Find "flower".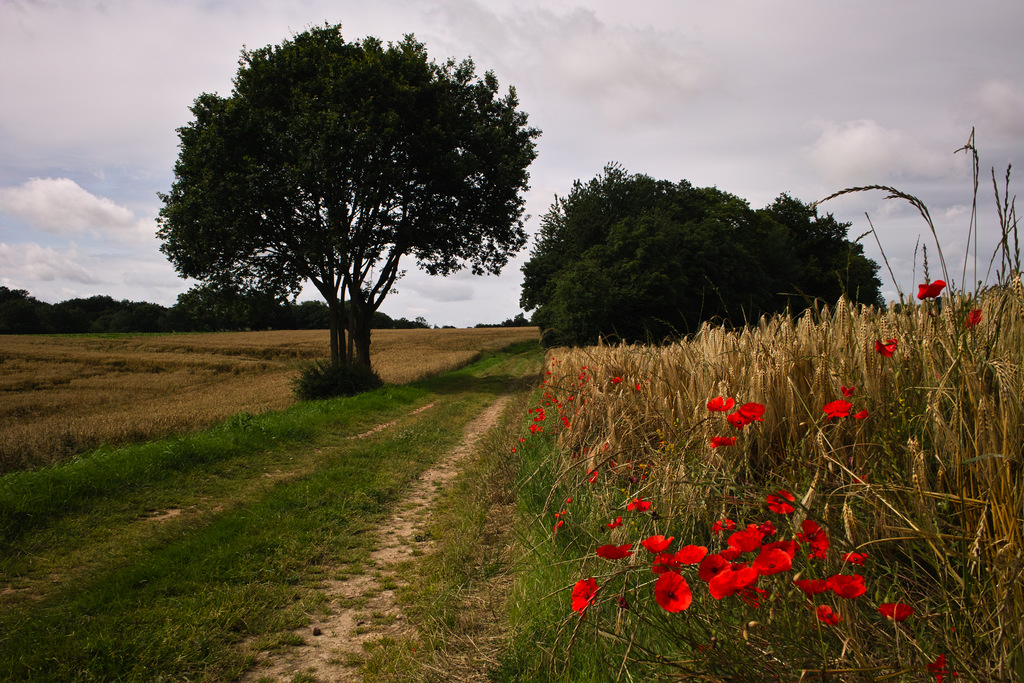
detection(607, 513, 623, 528).
